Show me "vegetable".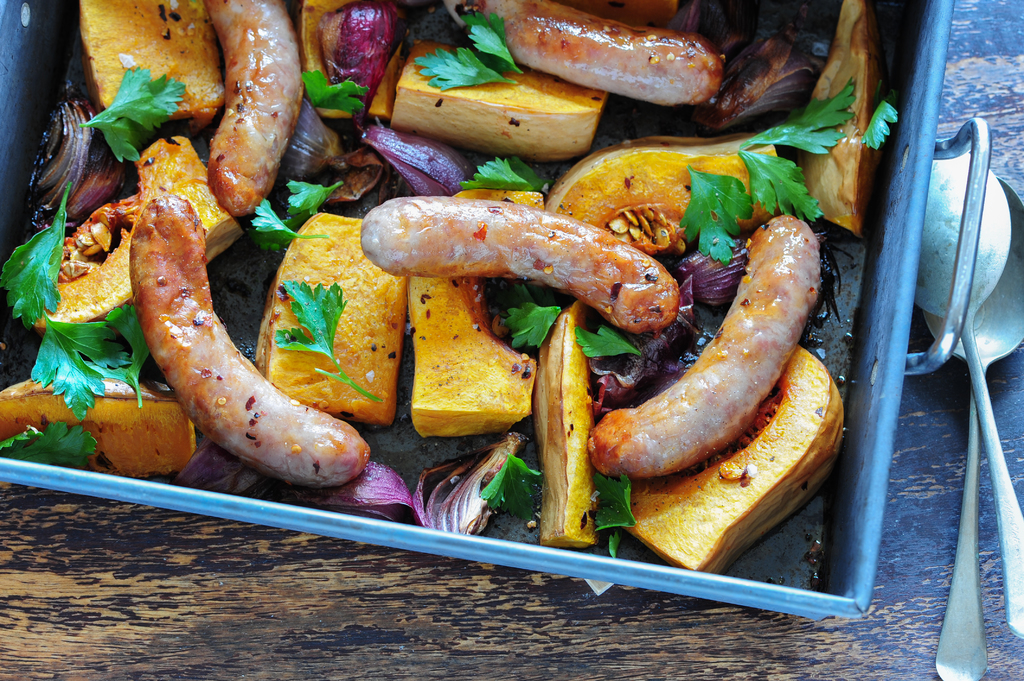
"vegetable" is here: box=[862, 84, 895, 147].
